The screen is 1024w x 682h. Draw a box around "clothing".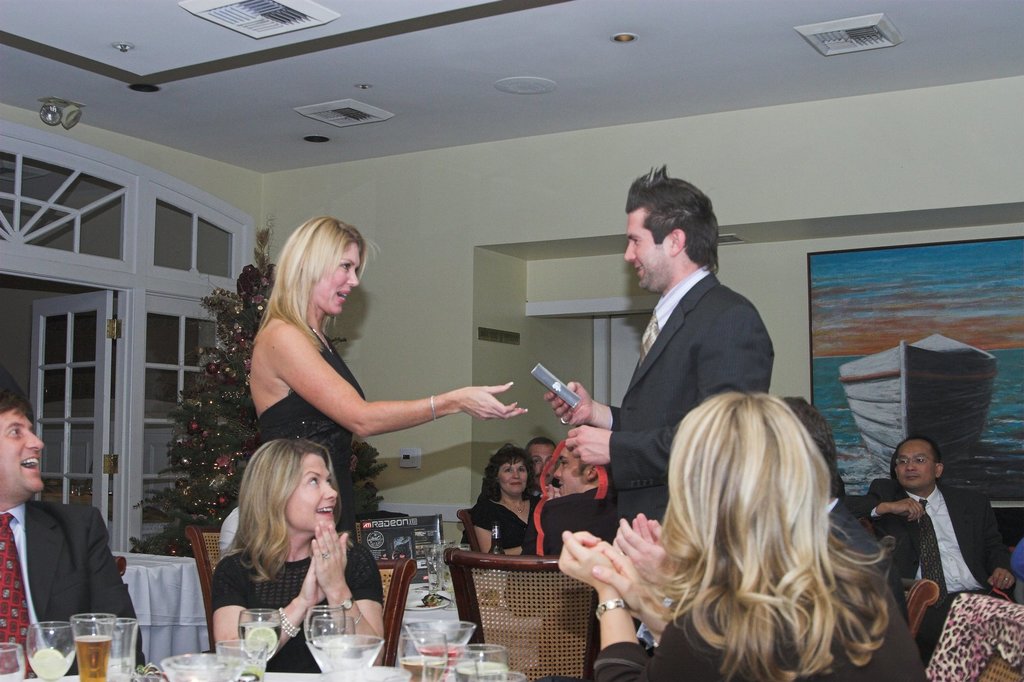
bbox=[0, 501, 147, 669].
